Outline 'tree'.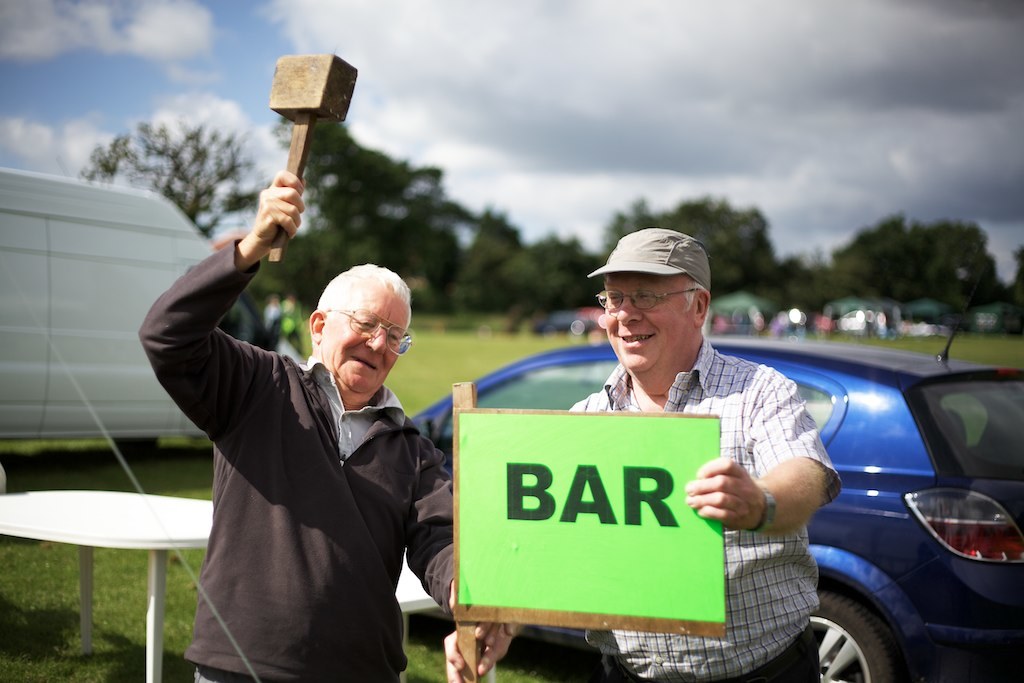
Outline: 594, 191, 807, 305.
